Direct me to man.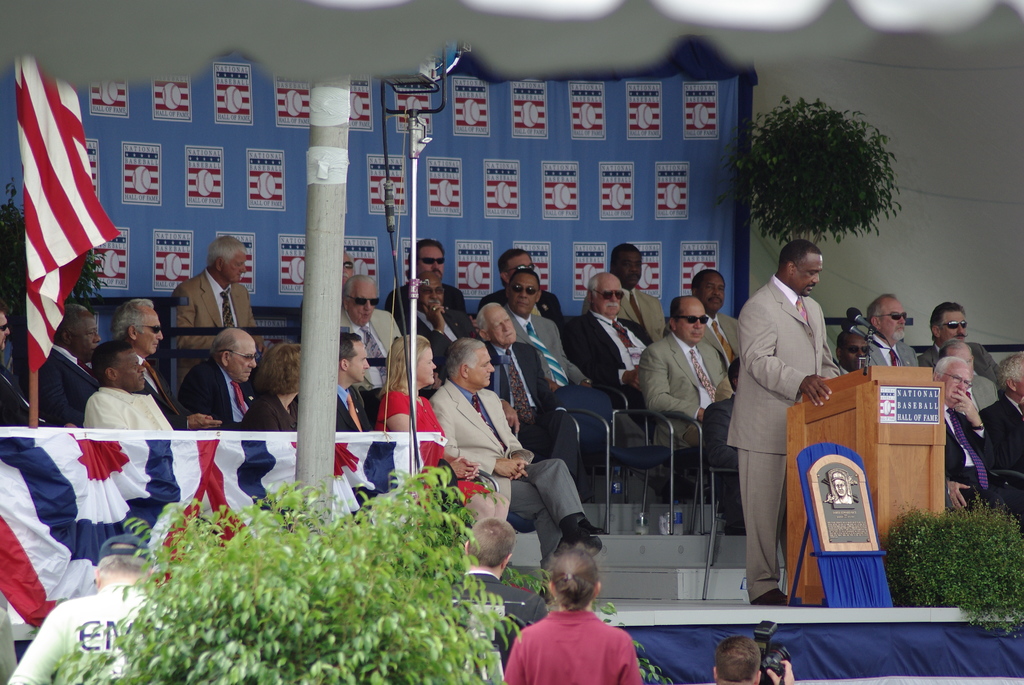
Direction: 447, 514, 550, 672.
